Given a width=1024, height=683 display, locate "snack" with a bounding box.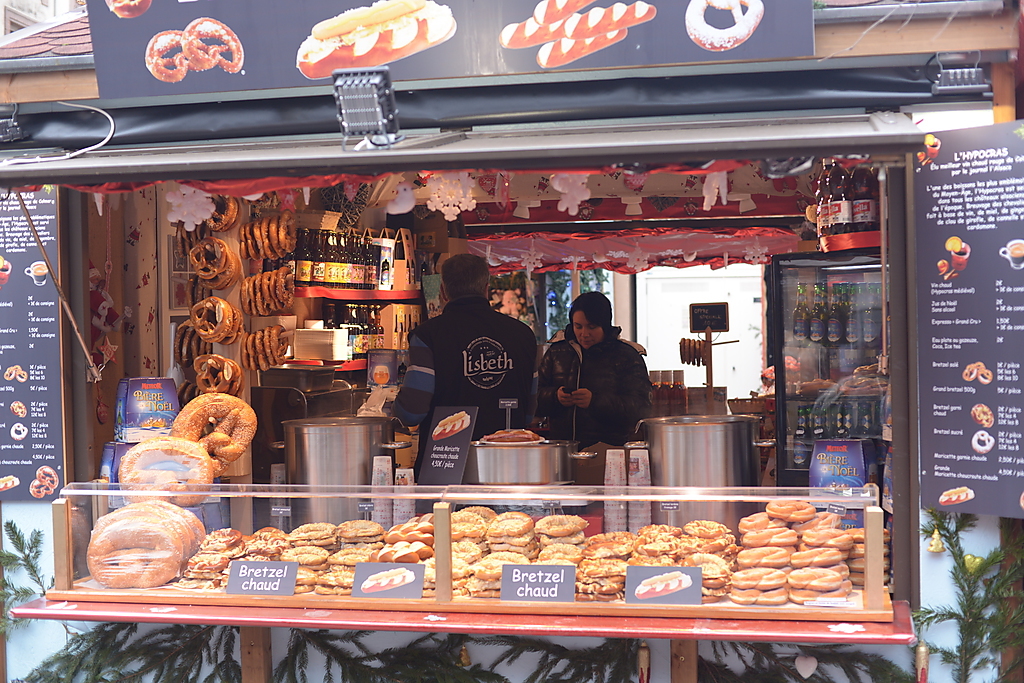
Located: <bbox>538, 31, 627, 69</bbox>.
